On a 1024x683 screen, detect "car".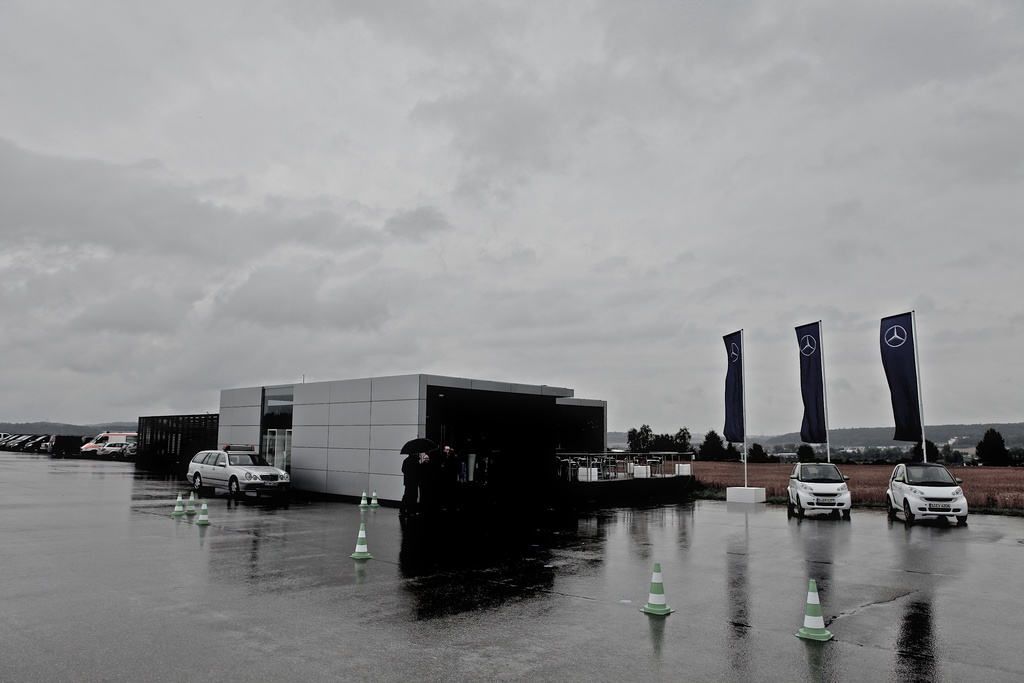
pyautogui.locateOnScreen(184, 451, 289, 506).
